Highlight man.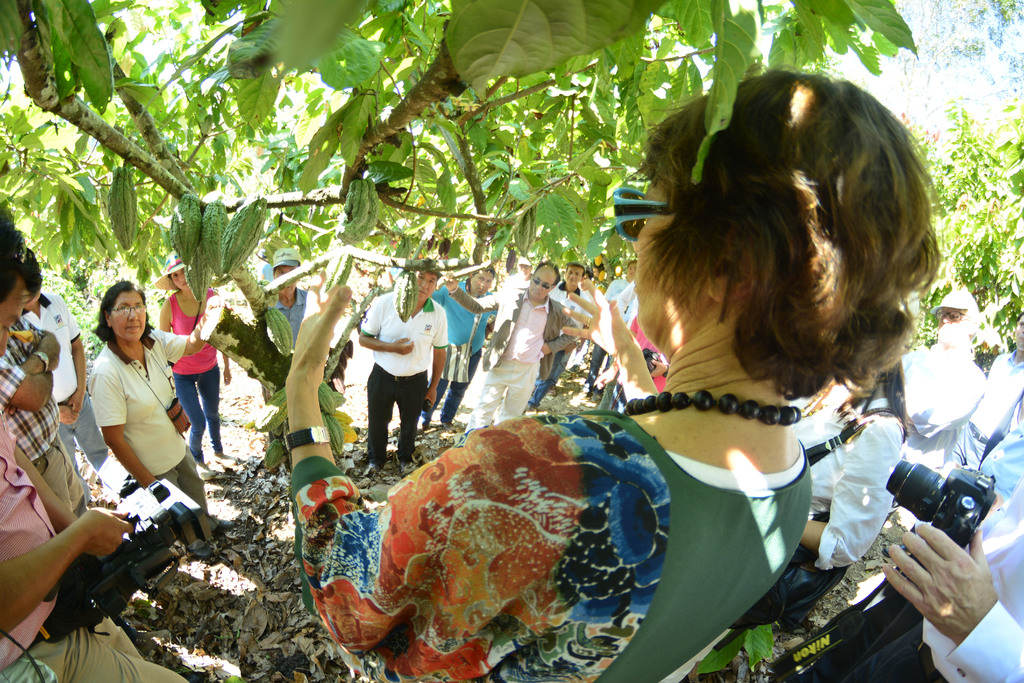
Highlighted region: [408, 265, 503, 436].
